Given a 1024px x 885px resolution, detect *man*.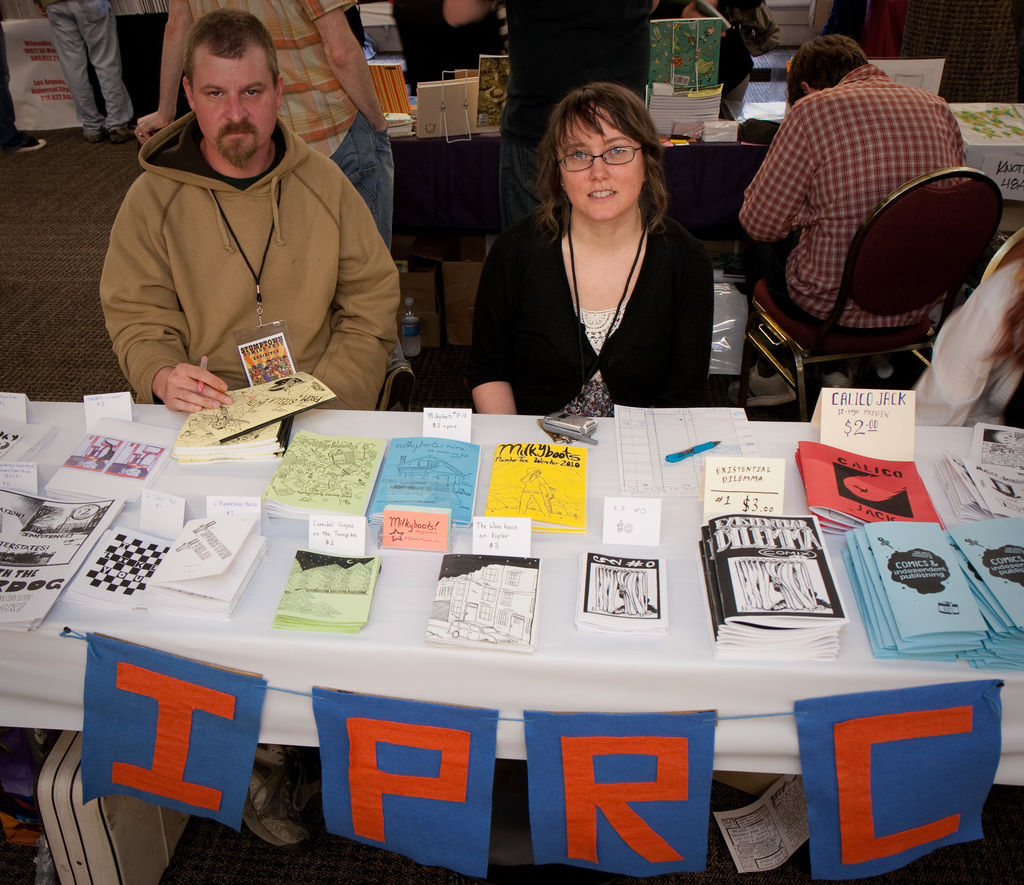
(128,0,404,382).
